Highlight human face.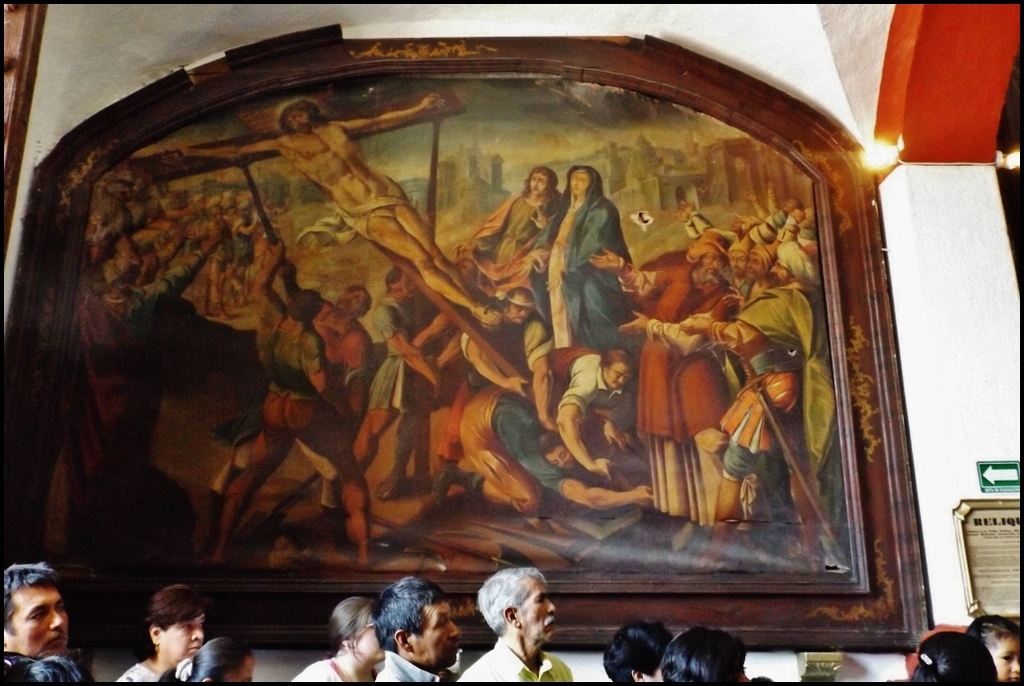
Highlighted region: bbox=[566, 172, 586, 189].
